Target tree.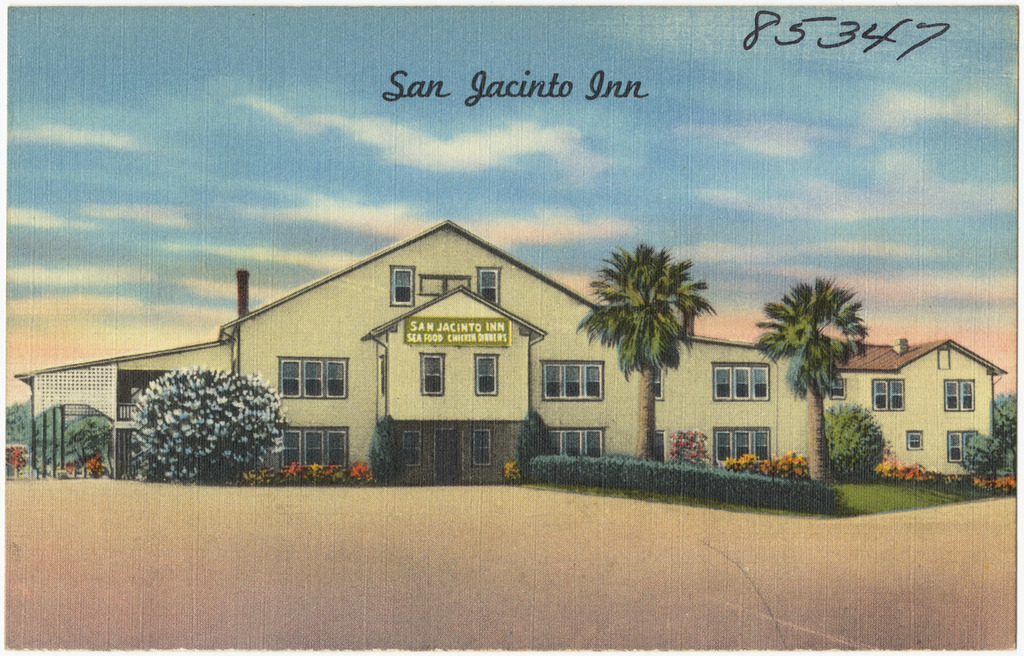
Target region: region(71, 427, 117, 475).
